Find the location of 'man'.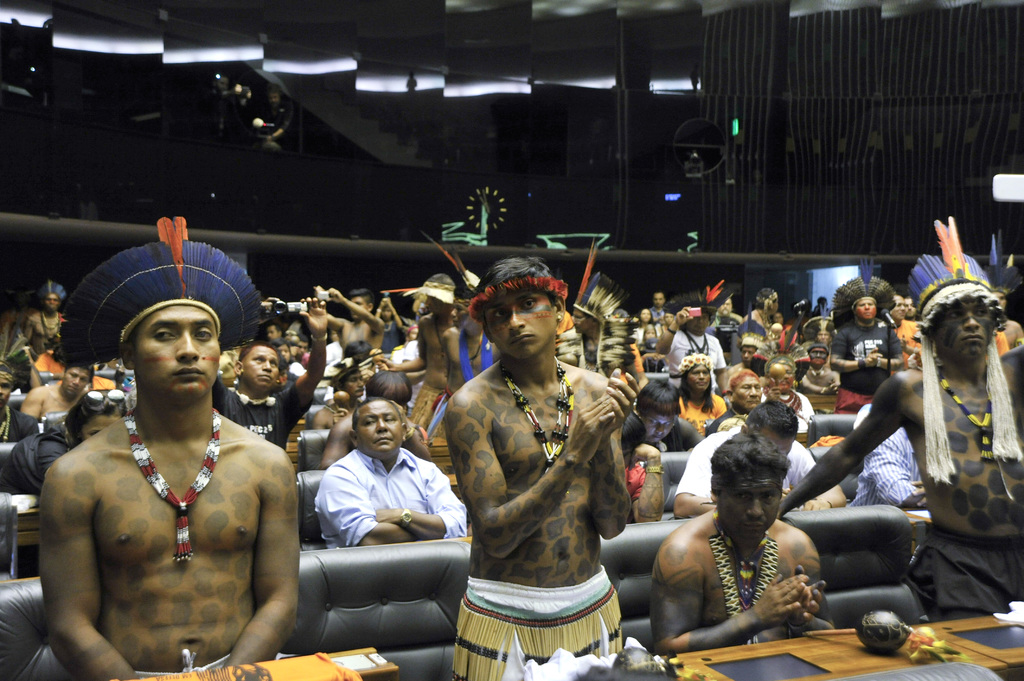
Location: left=651, top=292, right=667, bottom=322.
